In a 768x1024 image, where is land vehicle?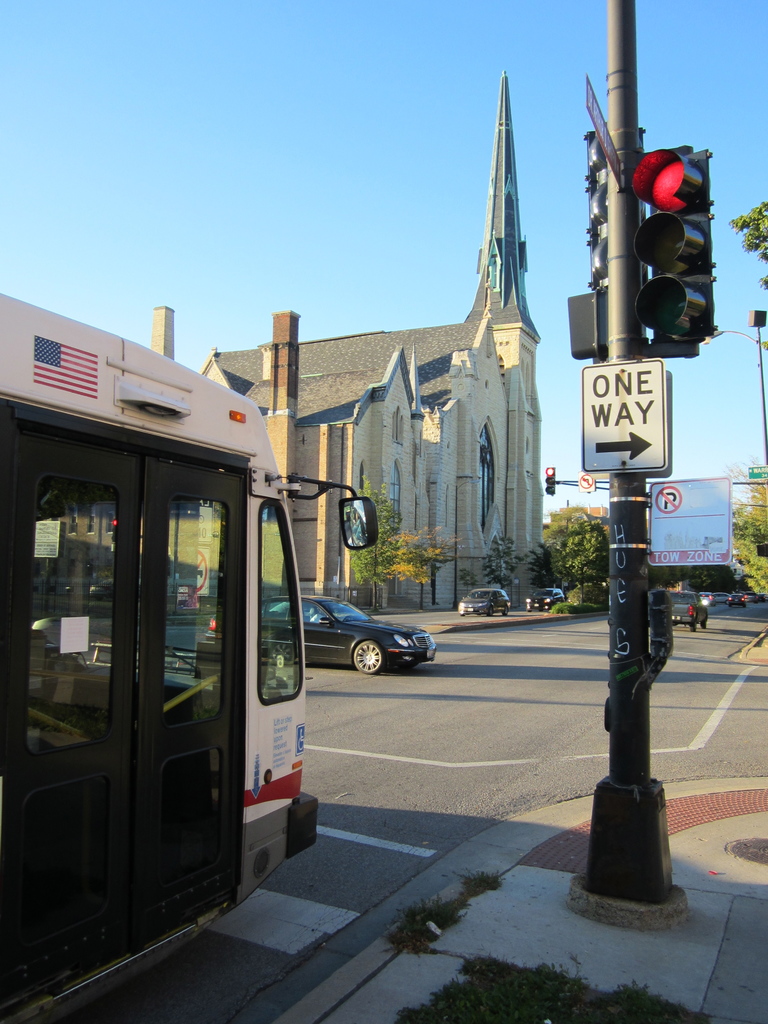
[0,297,376,1023].
